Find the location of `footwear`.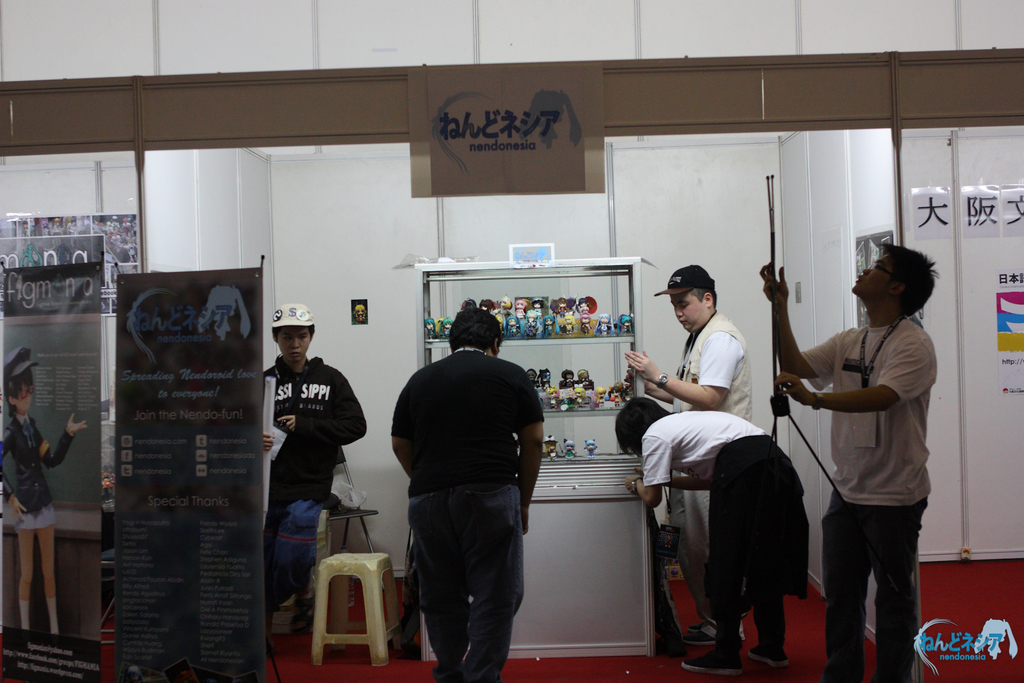
Location: bbox(684, 618, 744, 645).
